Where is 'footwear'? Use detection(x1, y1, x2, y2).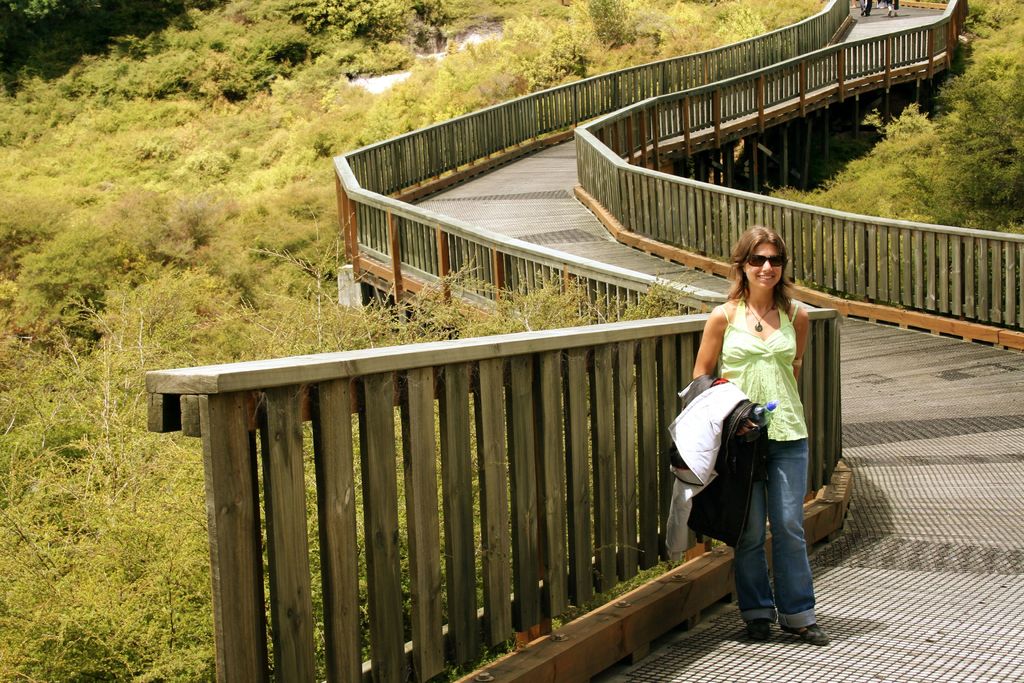
detection(777, 623, 829, 650).
